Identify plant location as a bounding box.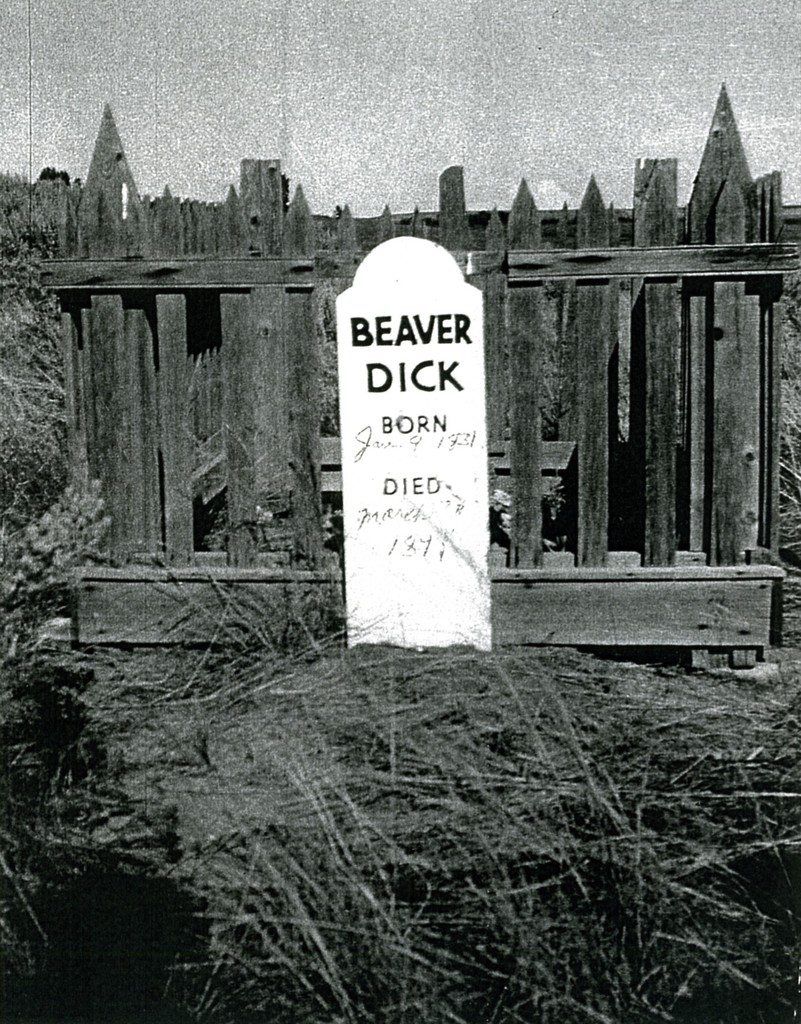
(left=0, top=466, right=111, bottom=678).
